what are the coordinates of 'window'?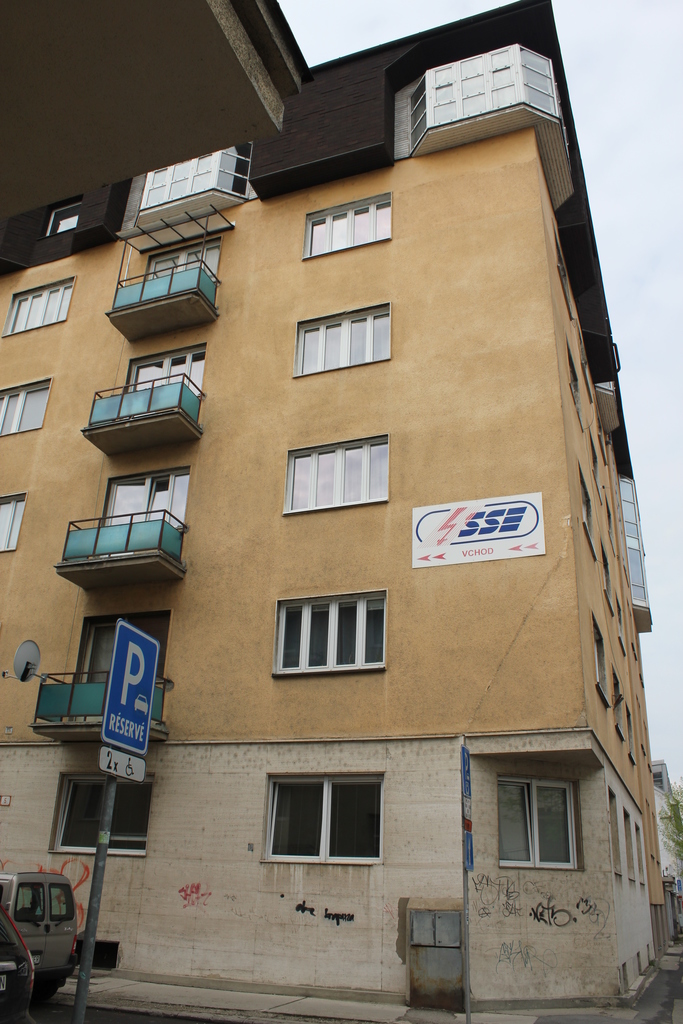
rect(1, 373, 47, 436).
